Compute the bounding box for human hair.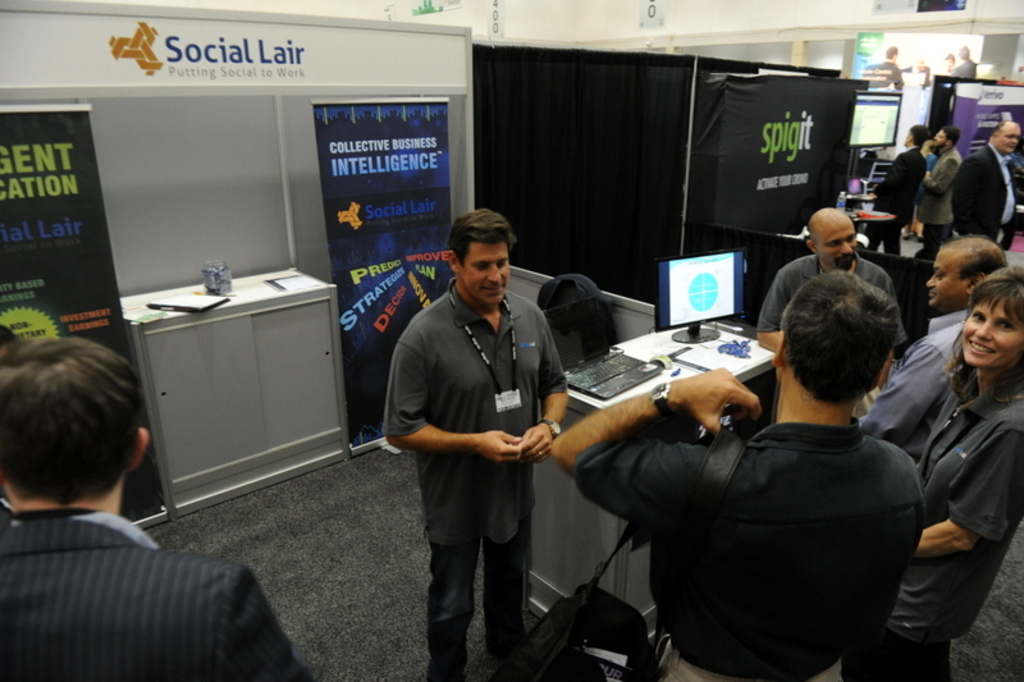
bbox(938, 234, 1006, 282).
